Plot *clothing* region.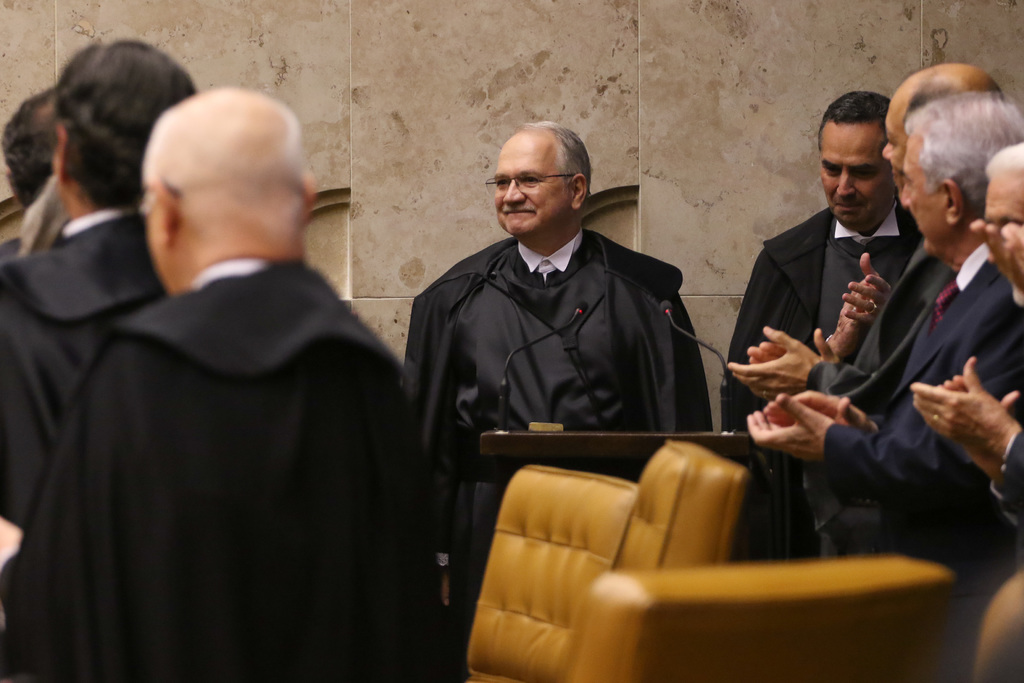
Plotted at {"x1": 0, "y1": 197, "x2": 175, "y2": 680}.
